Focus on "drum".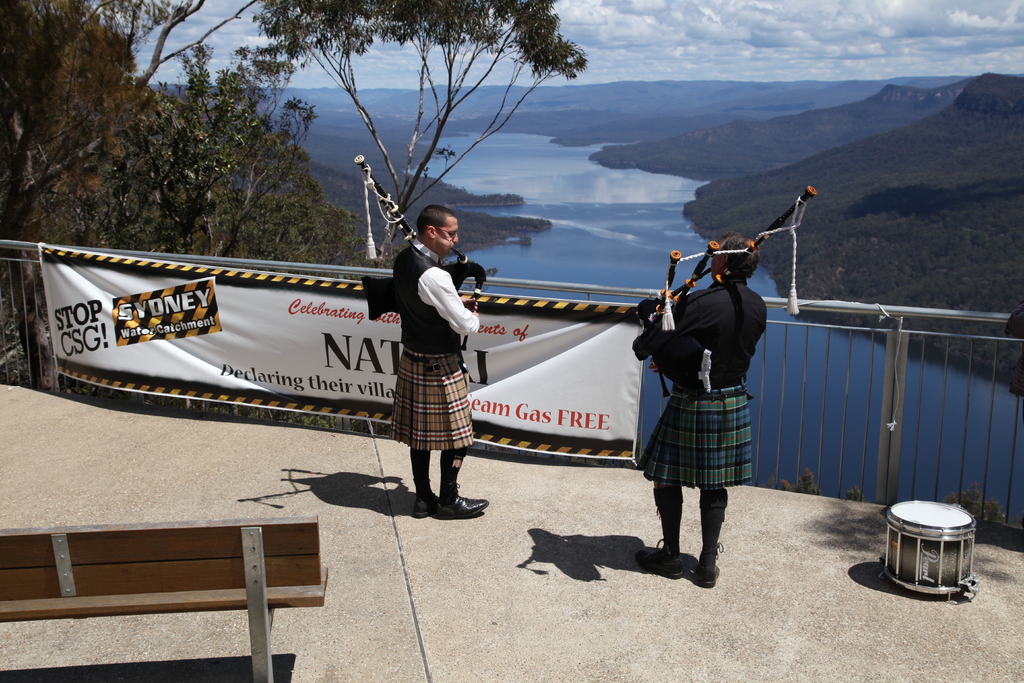
Focused at rect(875, 499, 977, 605).
